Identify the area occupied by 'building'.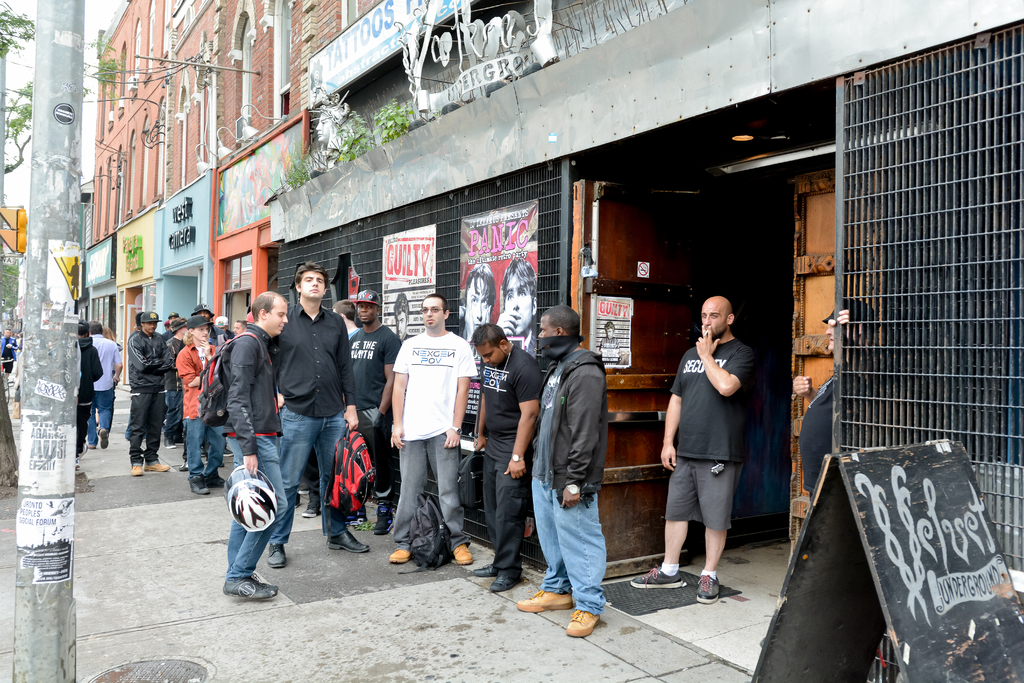
Area: (93, 0, 1023, 583).
